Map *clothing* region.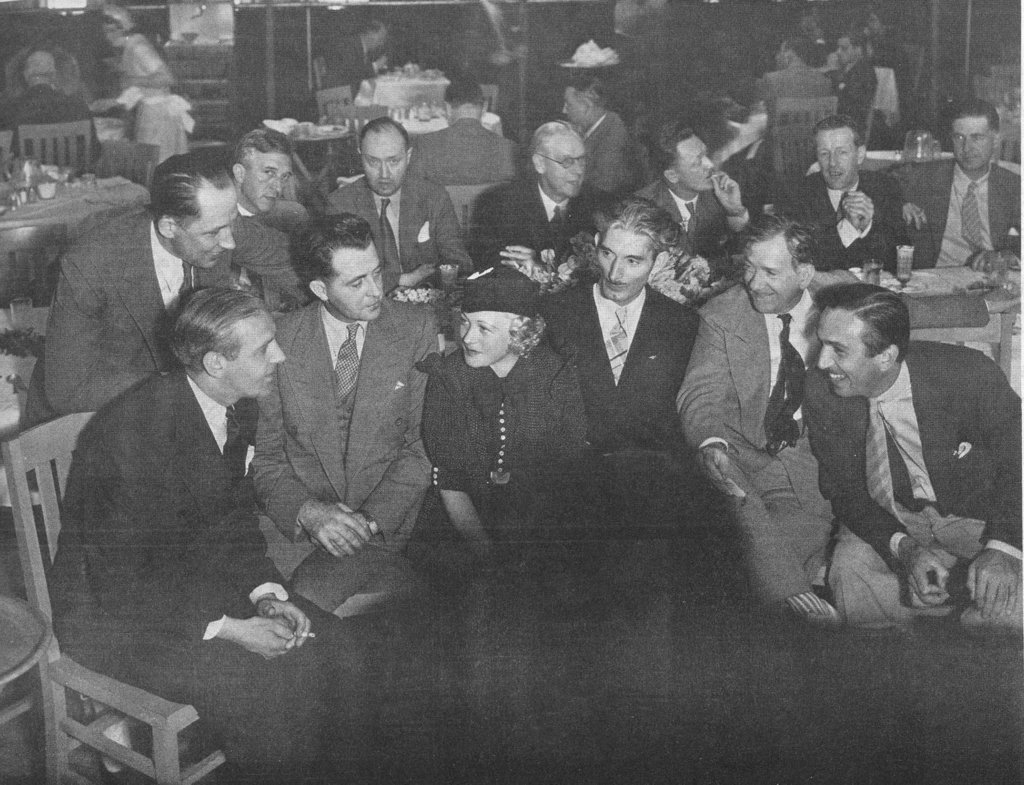
Mapped to [634,181,719,257].
